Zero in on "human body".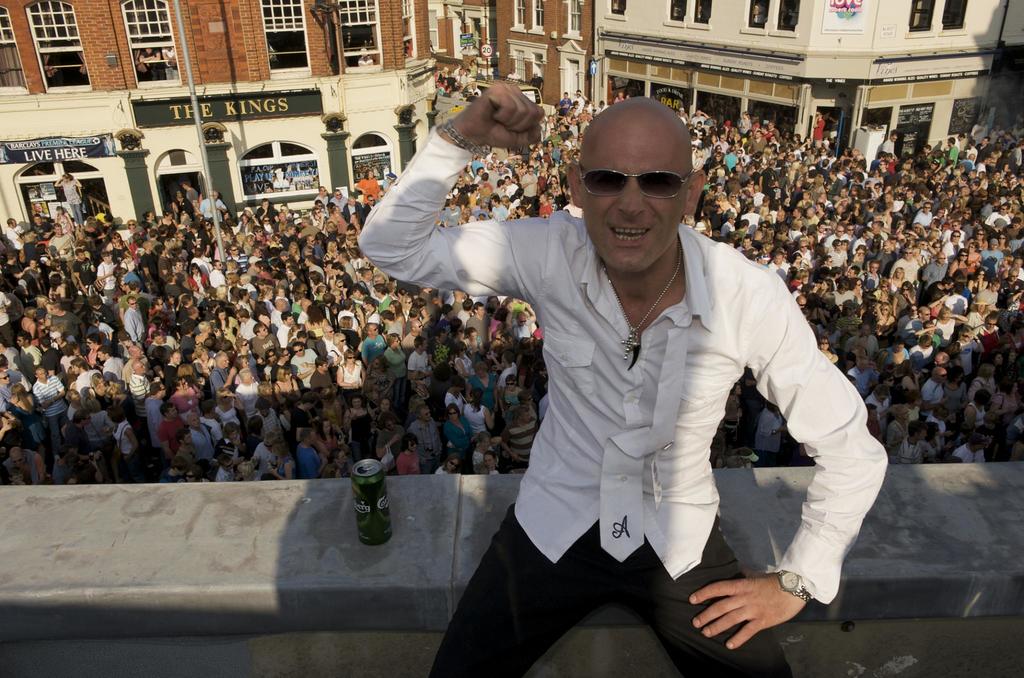
Zeroed in: (left=834, top=278, right=860, bottom=314).
